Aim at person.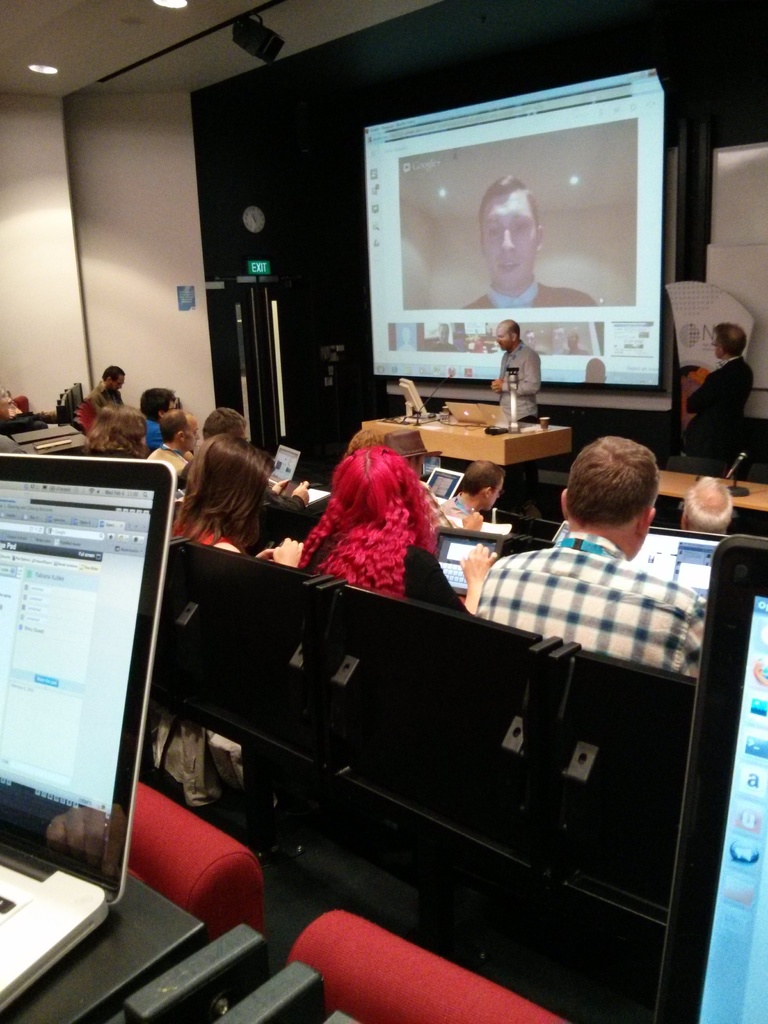
Aimed at x1=143 y1=390 x2=181 y2=438.
